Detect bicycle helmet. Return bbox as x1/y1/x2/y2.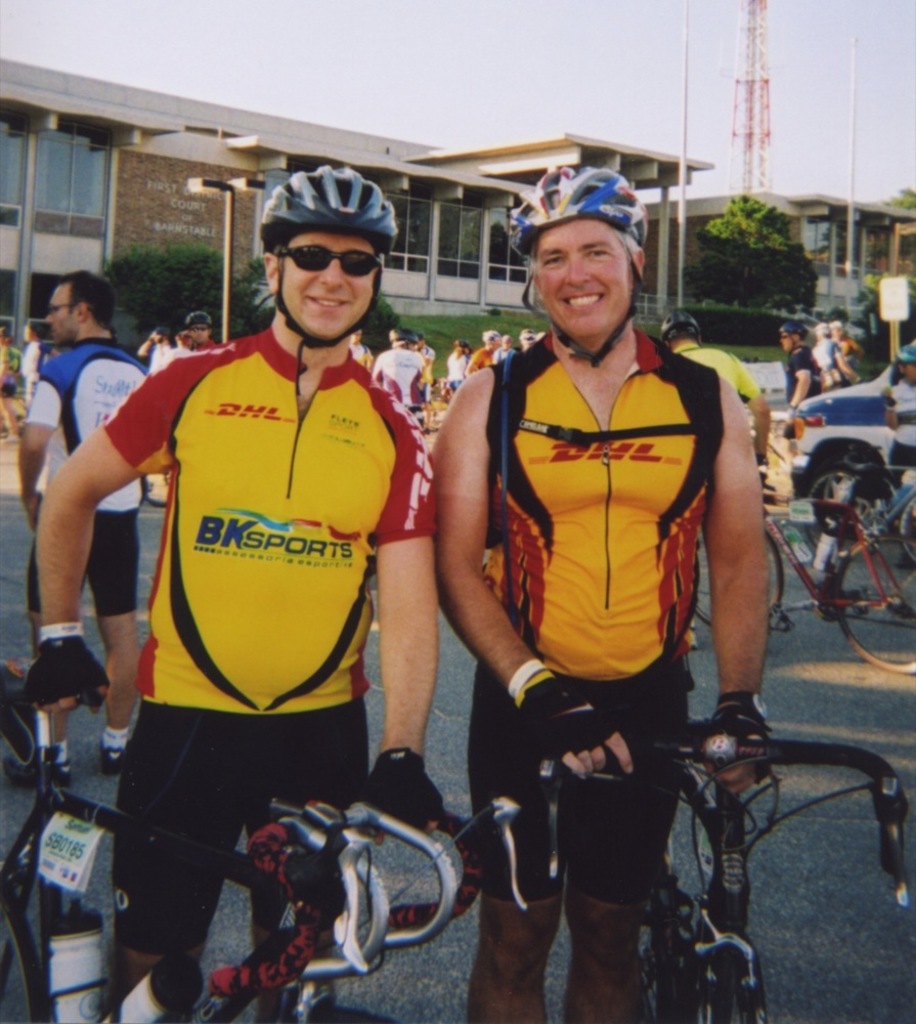
267/156/390/236.
